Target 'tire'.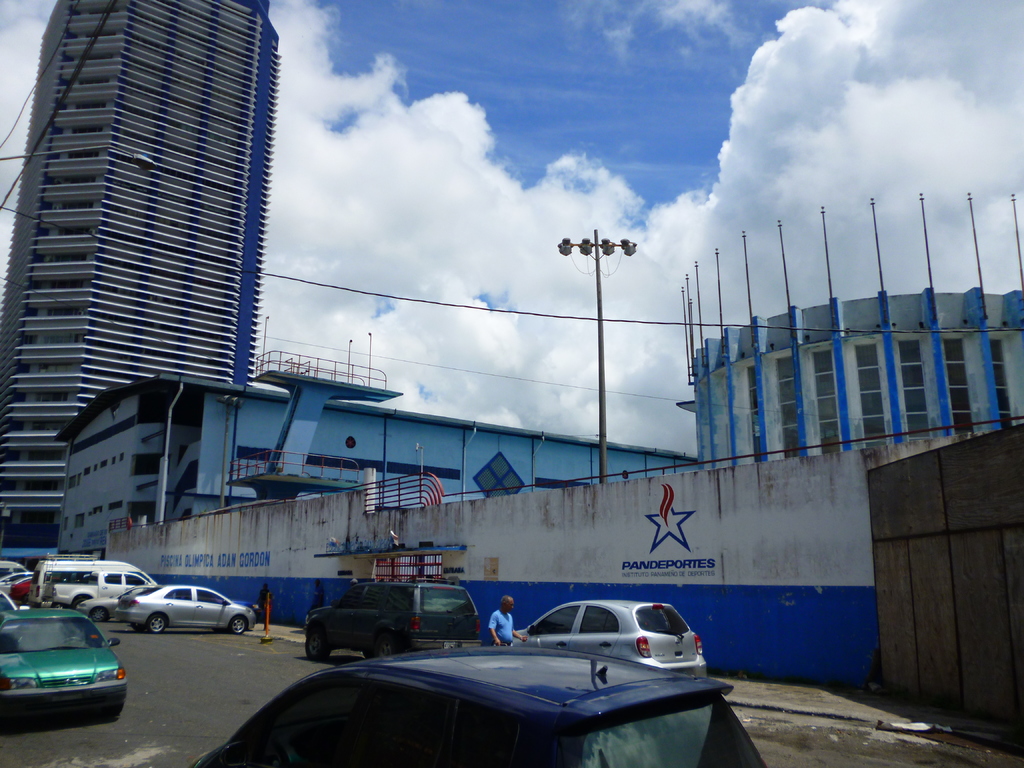
Target region: 363:641:392:664.
